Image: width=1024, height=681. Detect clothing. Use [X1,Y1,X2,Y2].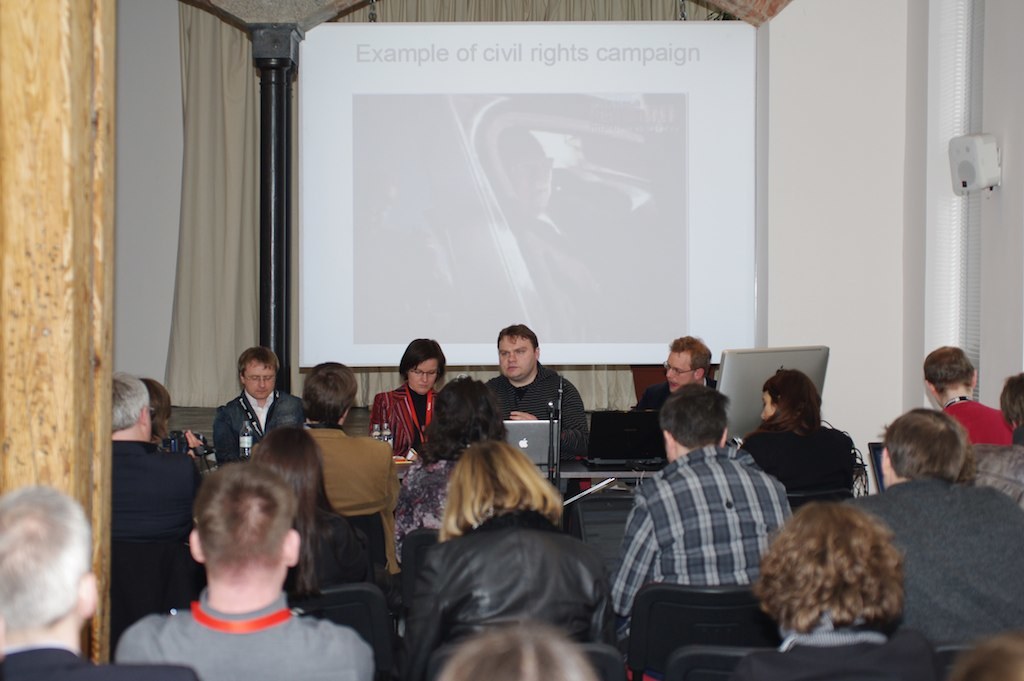
[962,434,1023,495].
